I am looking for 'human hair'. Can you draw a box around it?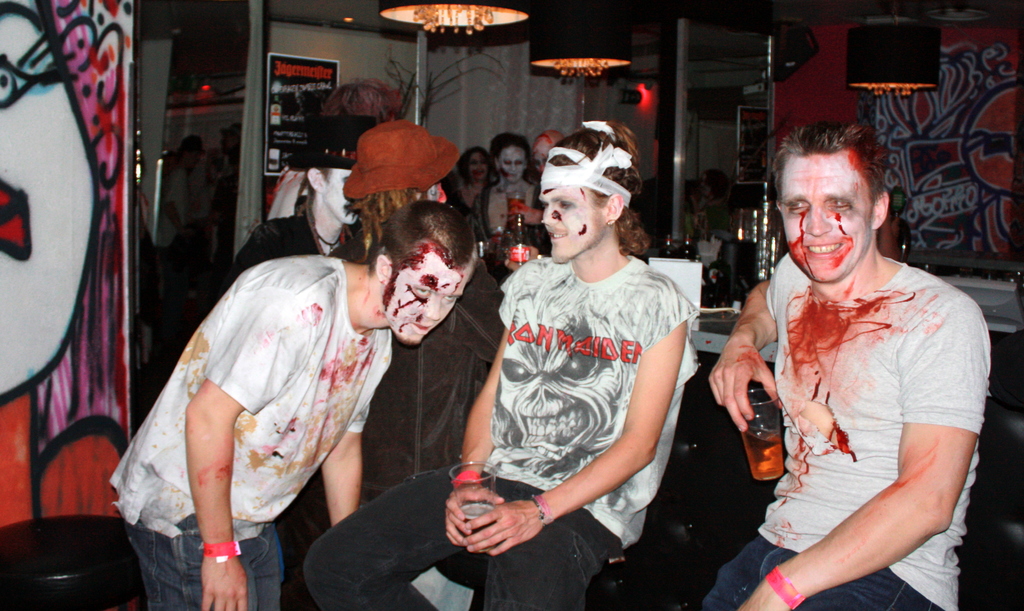
Sure, the bounding box is 490,134,532,161.
